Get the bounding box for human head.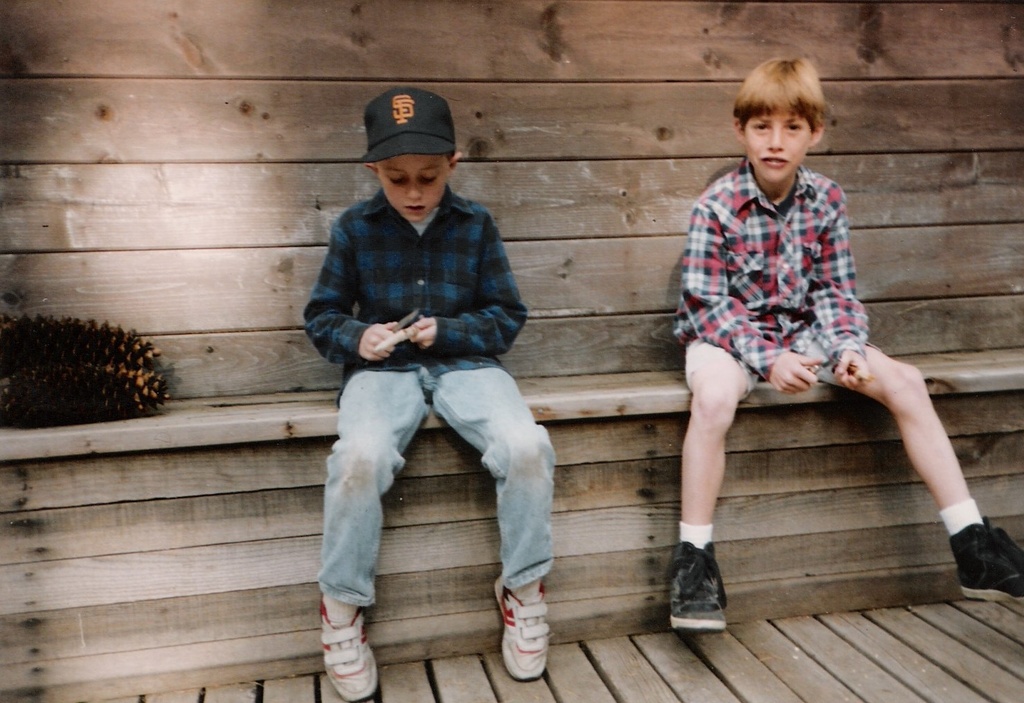
select_region(729, 55, 832, 186).
